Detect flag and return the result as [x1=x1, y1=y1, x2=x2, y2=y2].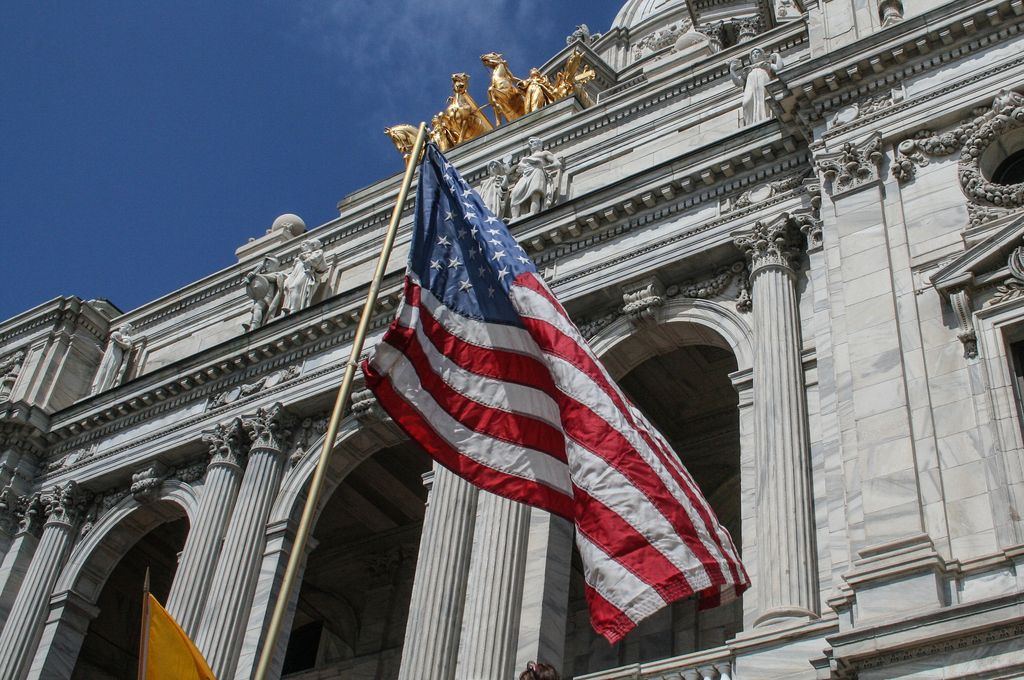
[x1=142, y1=585, x2=214, y2=679].
